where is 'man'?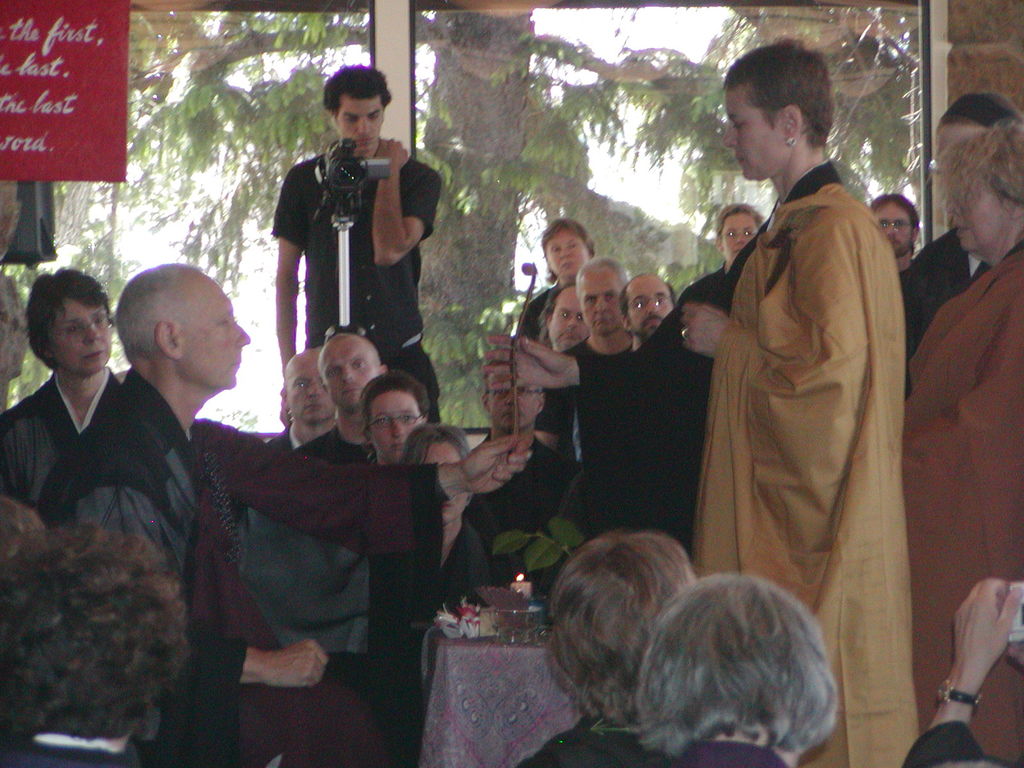
[891, 90, 1023, 420].
